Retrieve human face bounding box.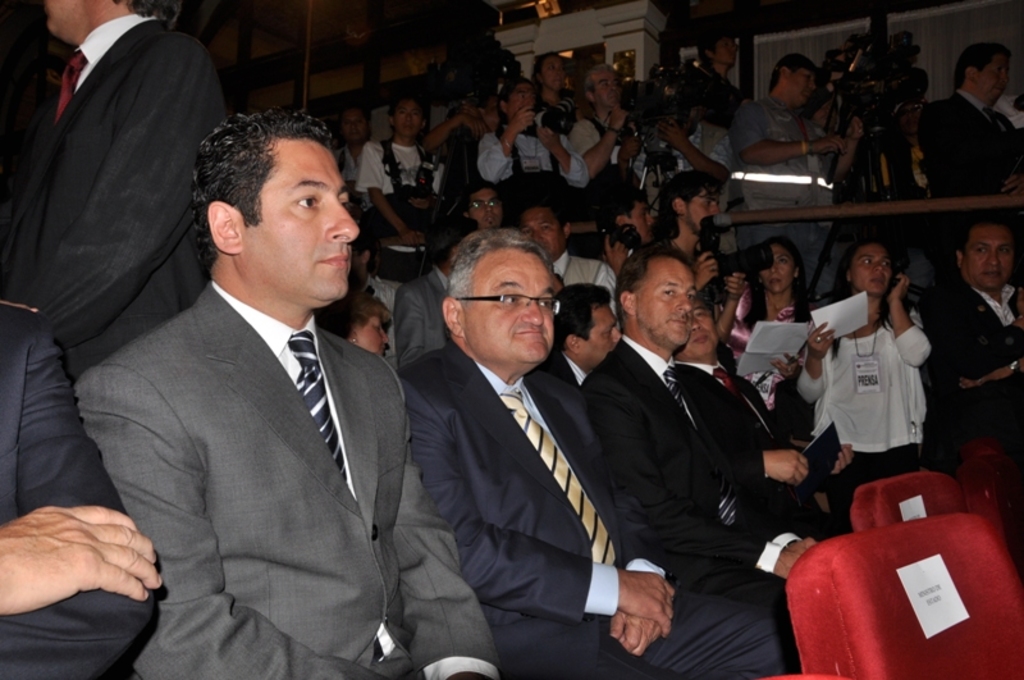
Bounding box: (394,100,422,138).
